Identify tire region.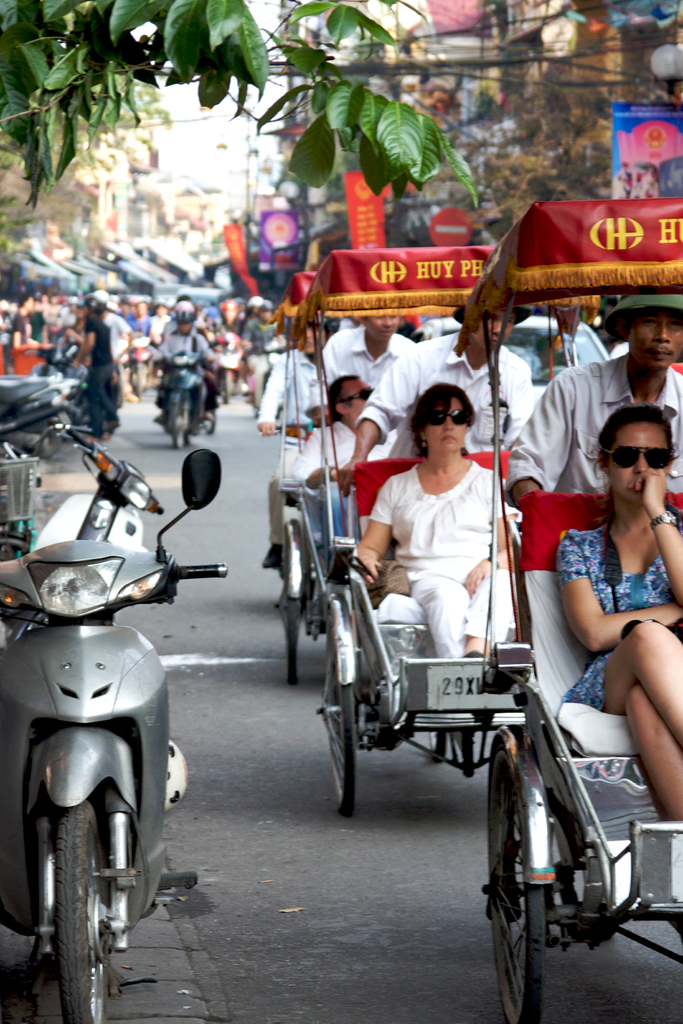
Region: 478,732,548,1023.
